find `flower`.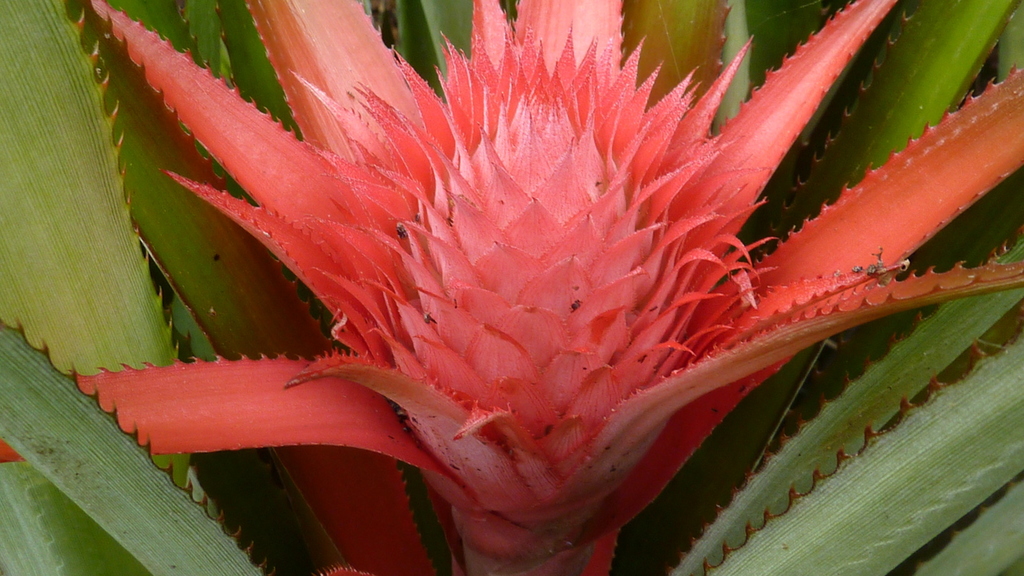
detection(0, 0, 1023, 575).
